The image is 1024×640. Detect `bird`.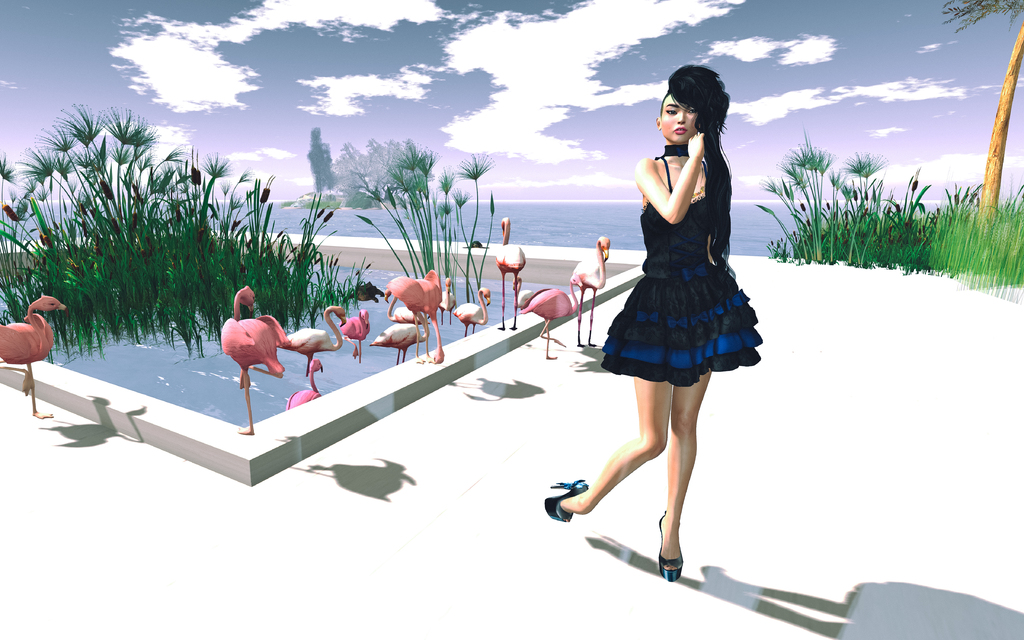
Detection: (490,215,528,330).
